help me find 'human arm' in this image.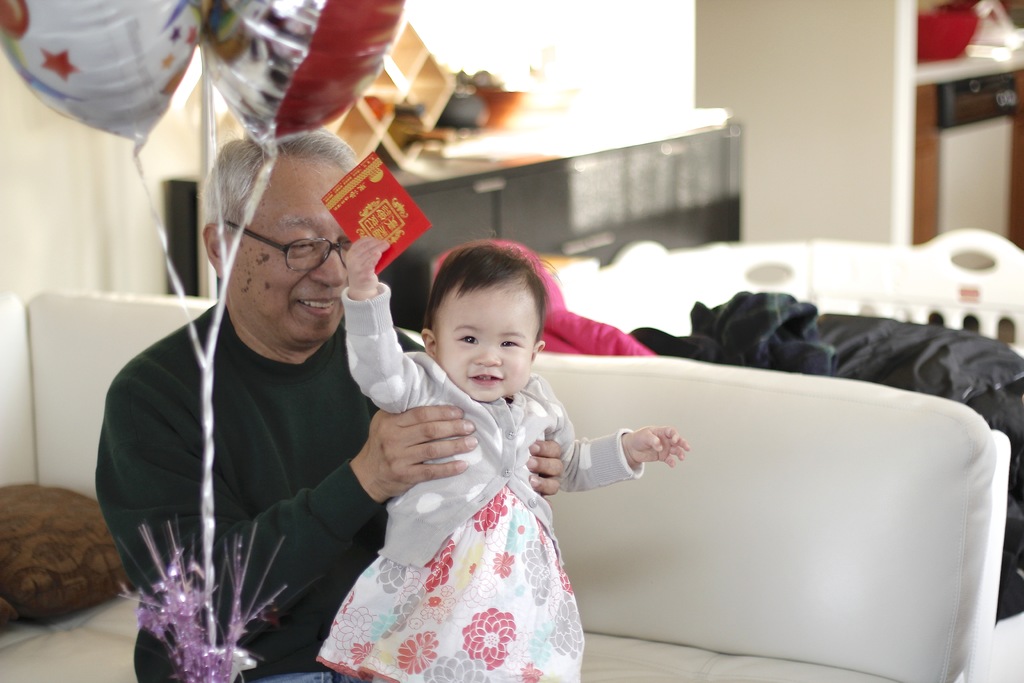
Found it: Rect(538, 372, 693, 491).
